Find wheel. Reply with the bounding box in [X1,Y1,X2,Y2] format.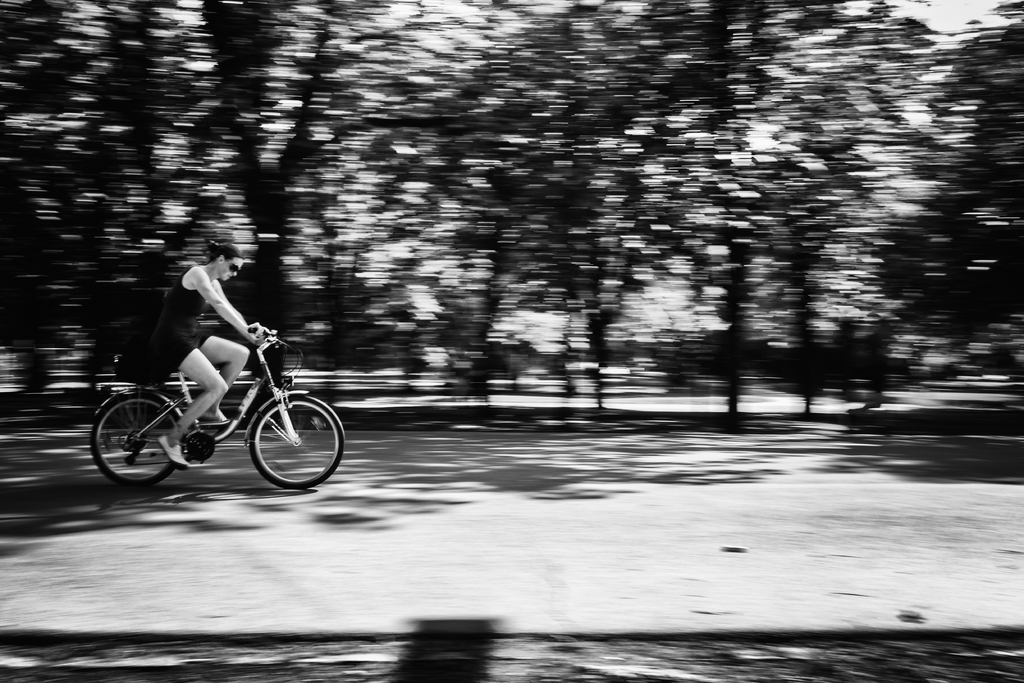
[94,395,166,484].
